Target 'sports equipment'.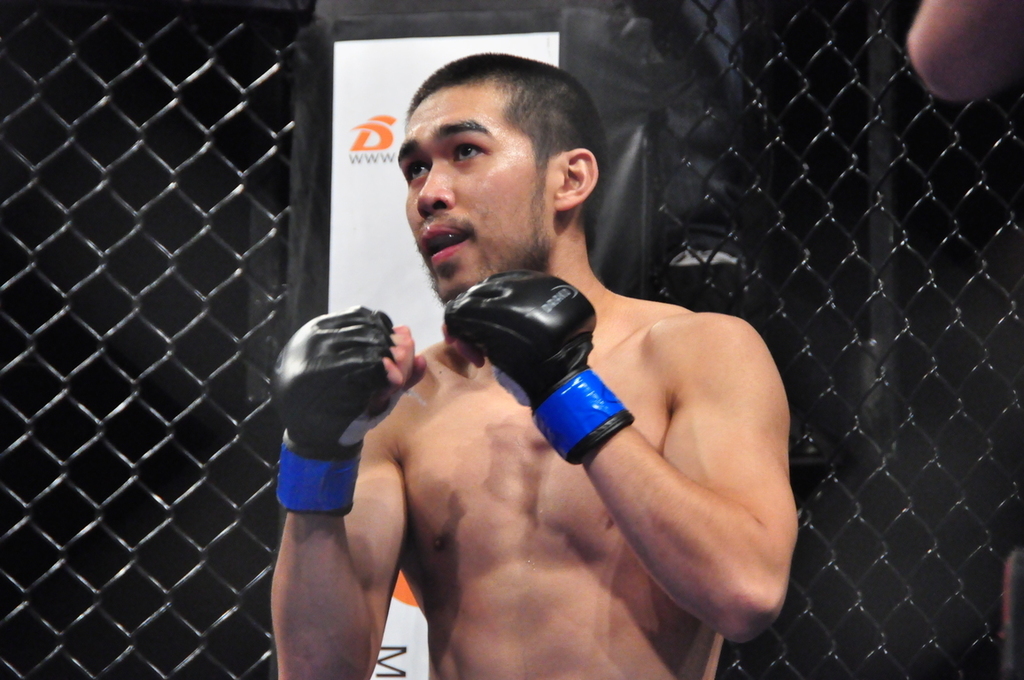
Target region: box(440, 266, 637, 468).
